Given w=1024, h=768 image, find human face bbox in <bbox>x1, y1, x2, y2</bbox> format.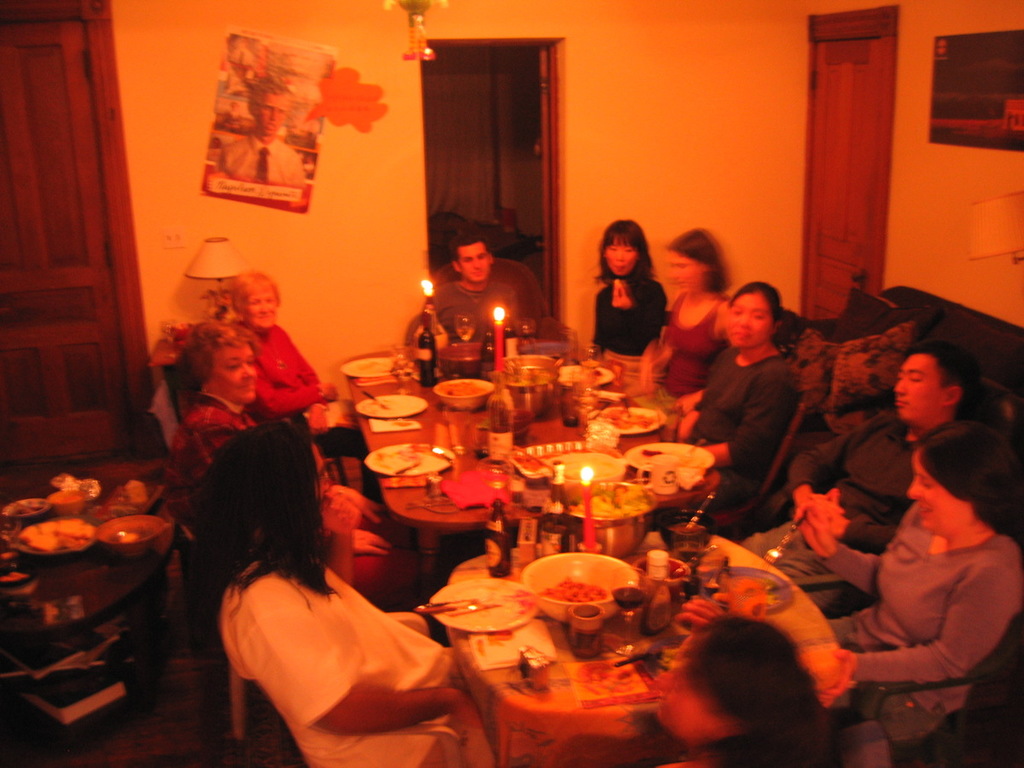
<bbox>212, 344, 259, 404</bbox>.
